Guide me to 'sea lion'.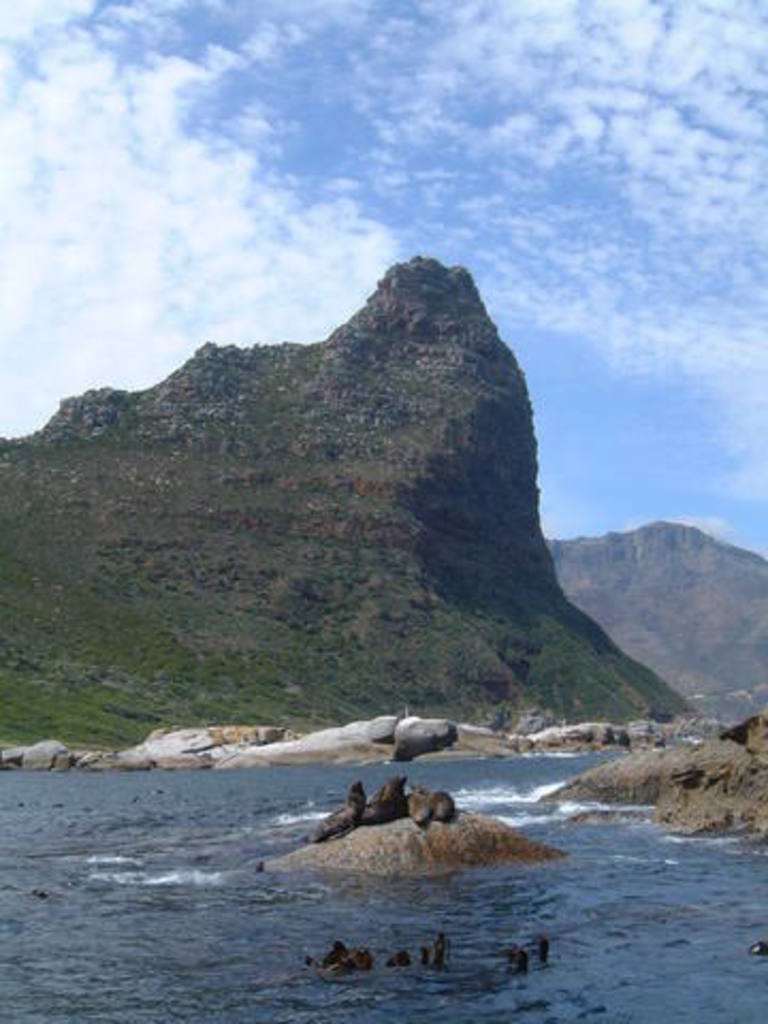
Guidance: detection(352, 796, 399, 830).
